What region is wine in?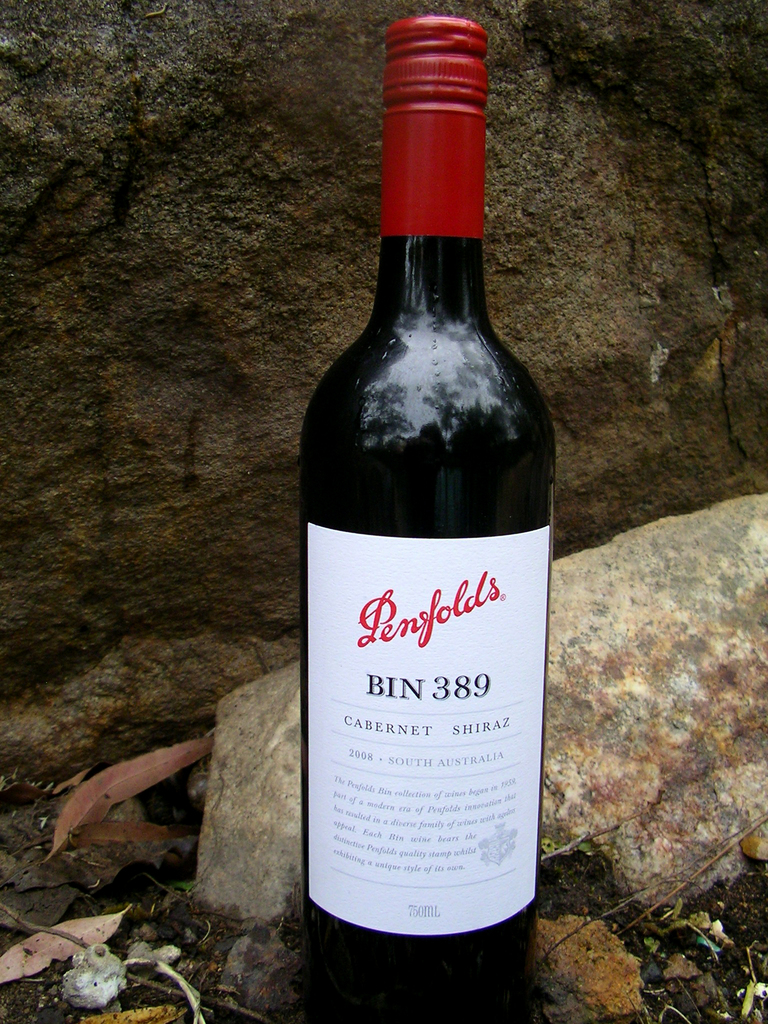
BBox(304, 172, 544, 1023).
